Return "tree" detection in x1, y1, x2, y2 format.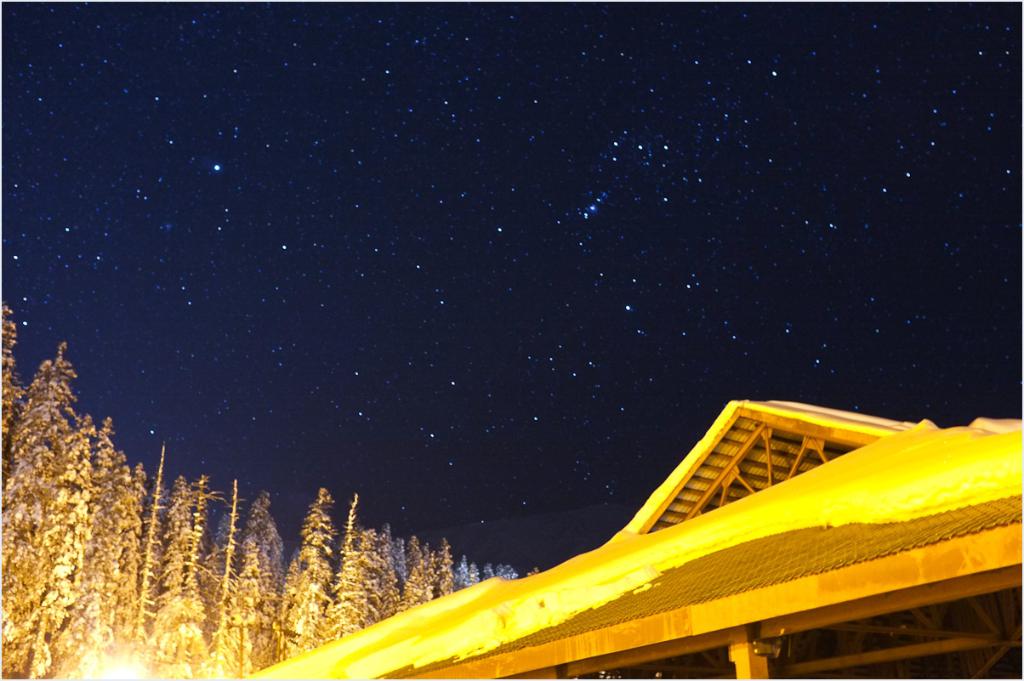
24, 412, 122, 680.
